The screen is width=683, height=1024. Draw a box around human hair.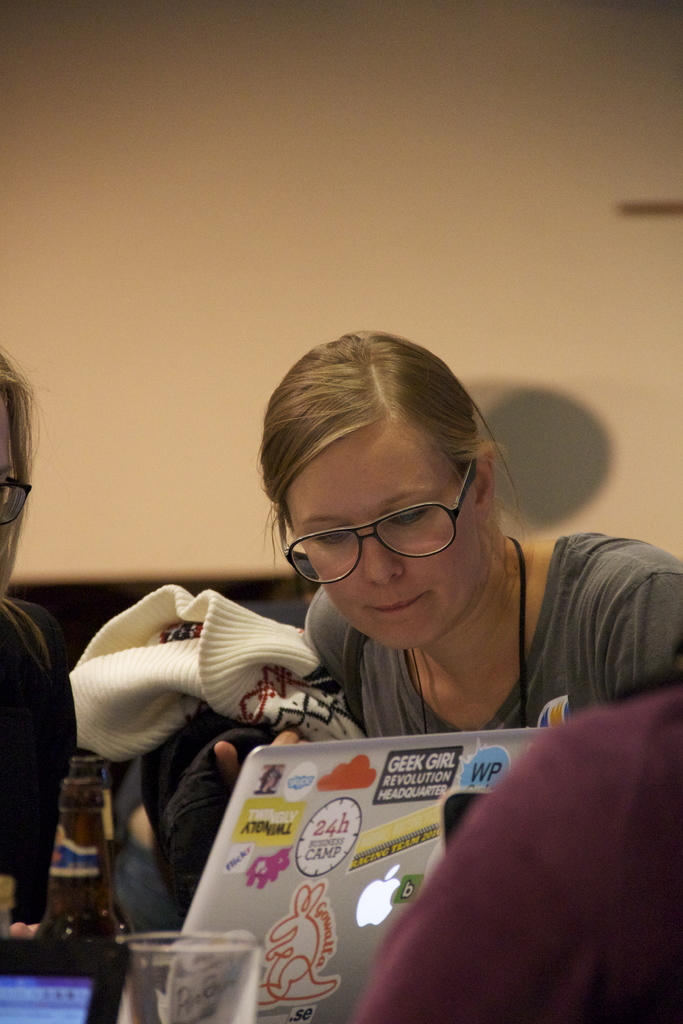
<region>0, 345, 54, 678</region>.
